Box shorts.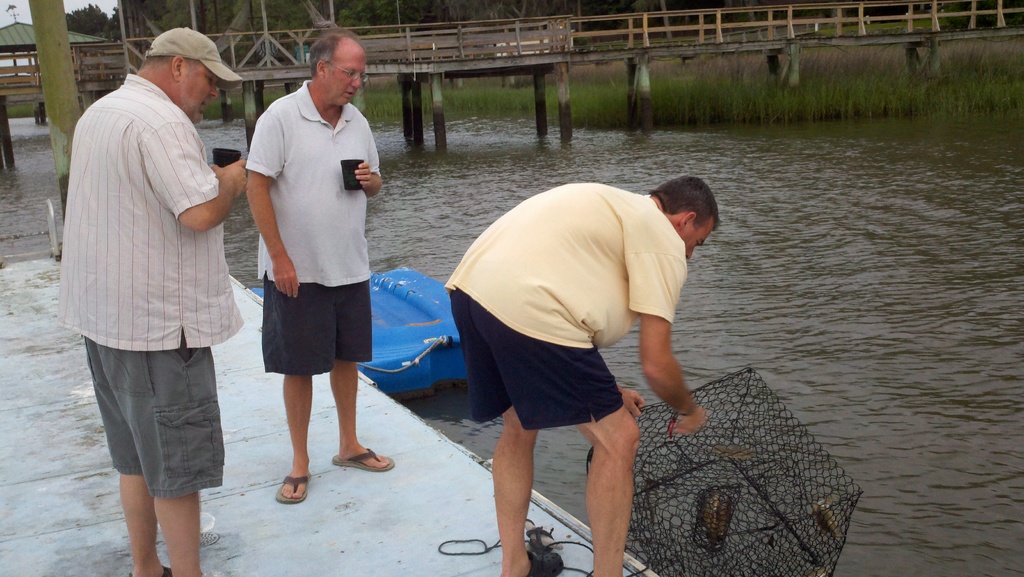
Rect(90, 351, 222, 499).
